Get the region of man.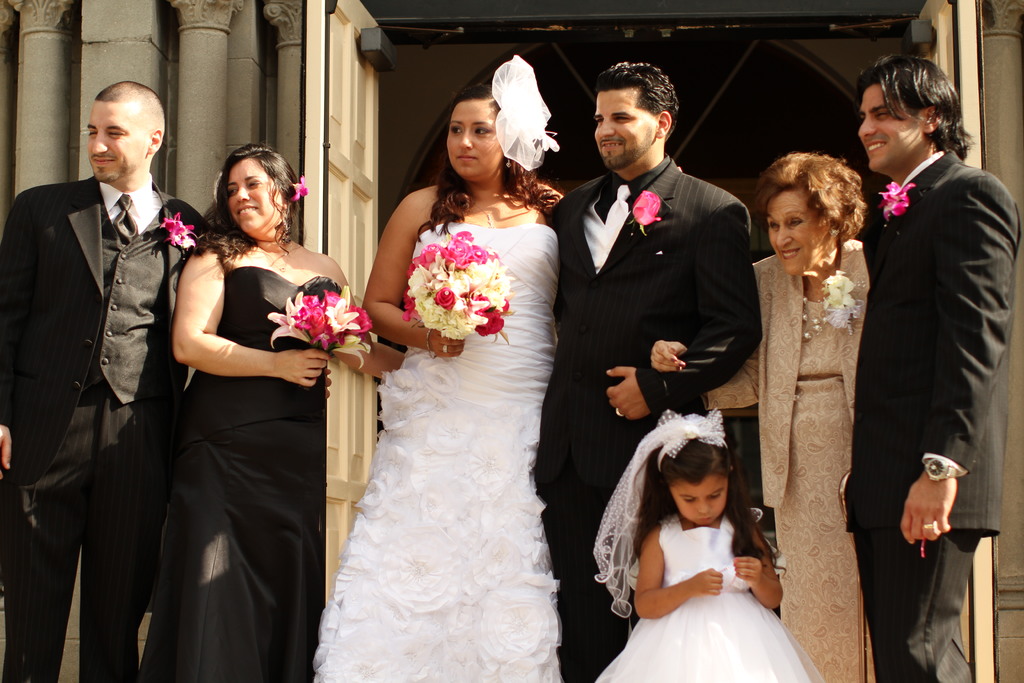
box(0, 79, 215, 682).
